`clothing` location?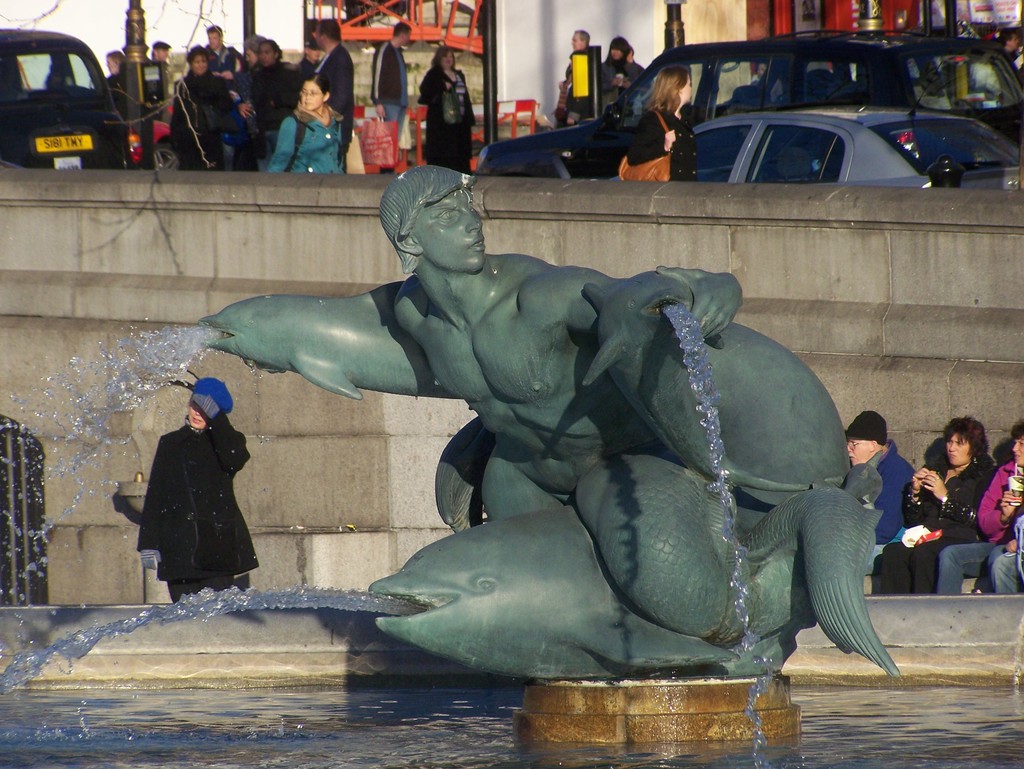
box=[883, 448, 999, 598]
